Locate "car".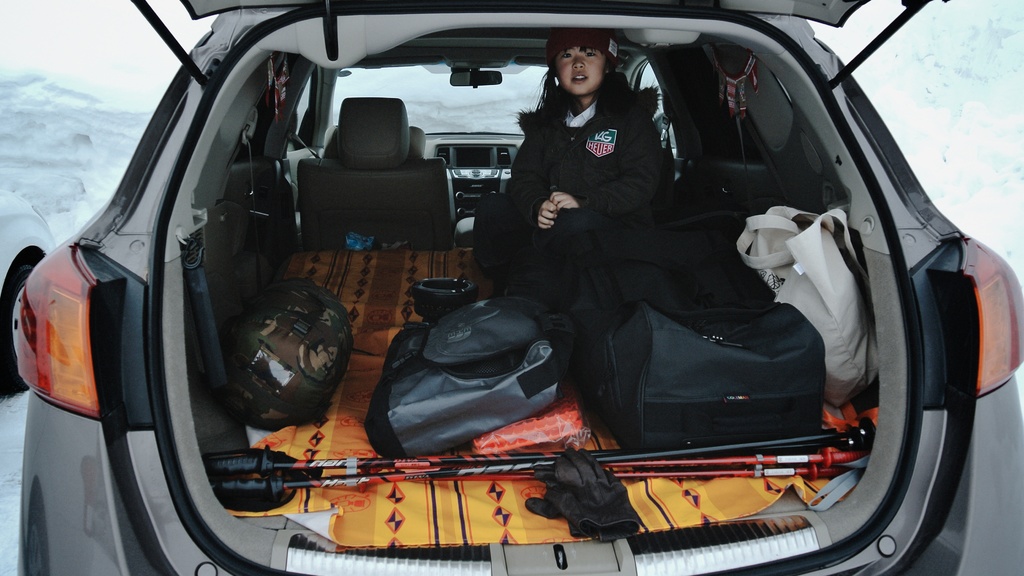
Bounding box: 0/190/55/382.
